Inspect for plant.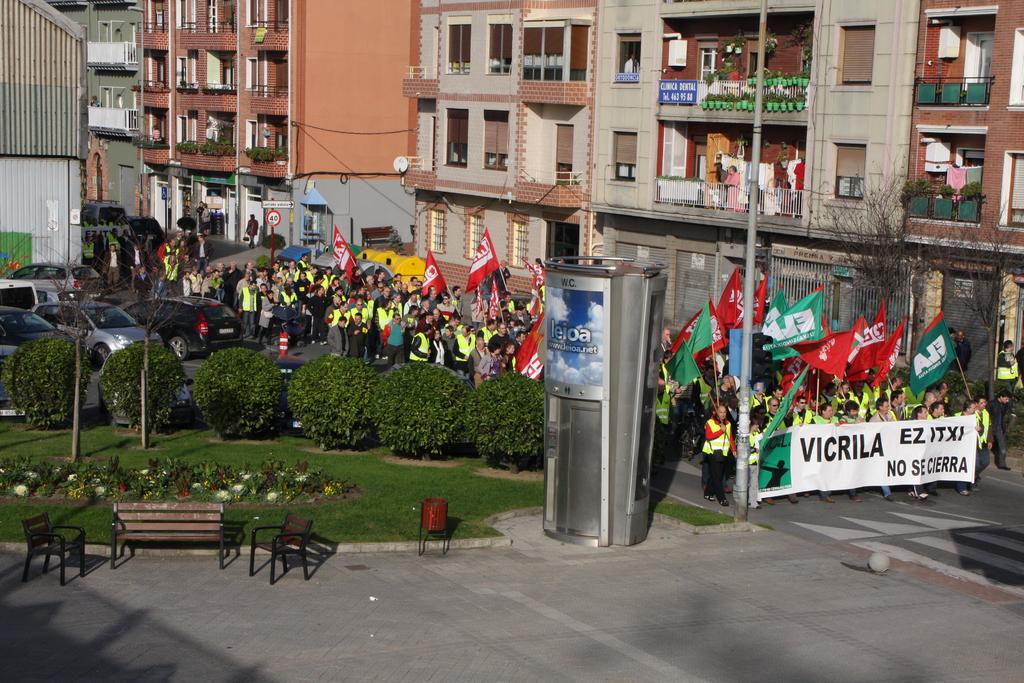
Inspection: (x1=958, y1=179, x2=982, y2=199).
